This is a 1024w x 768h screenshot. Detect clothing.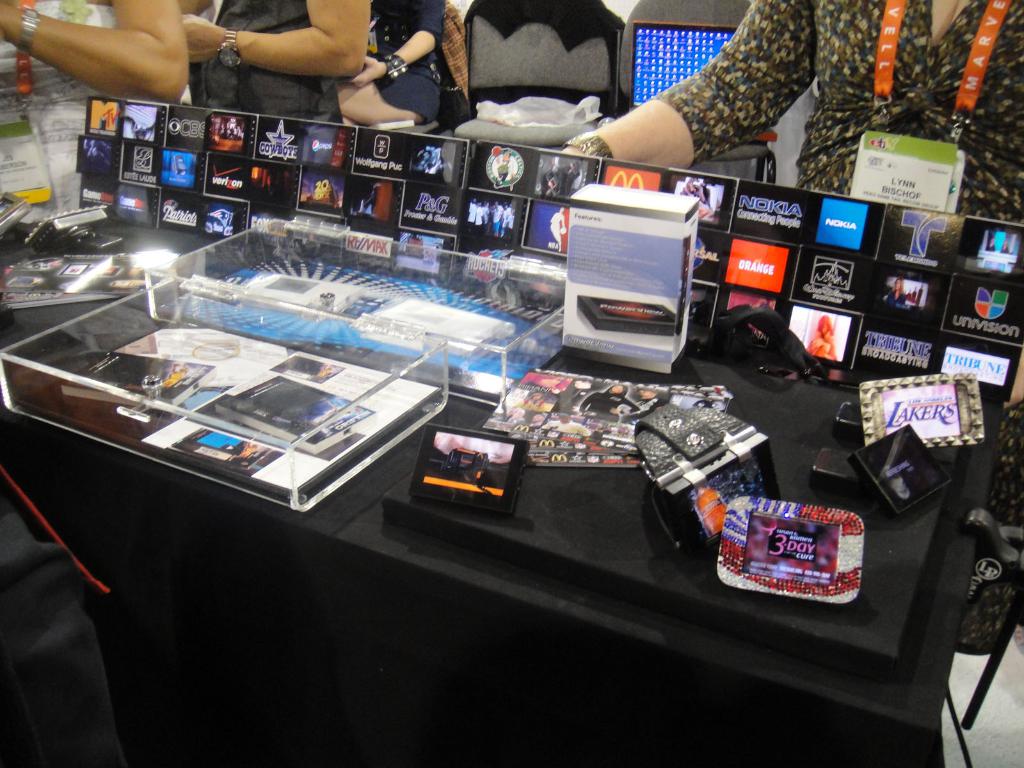
(189, 3, 349, 132).
